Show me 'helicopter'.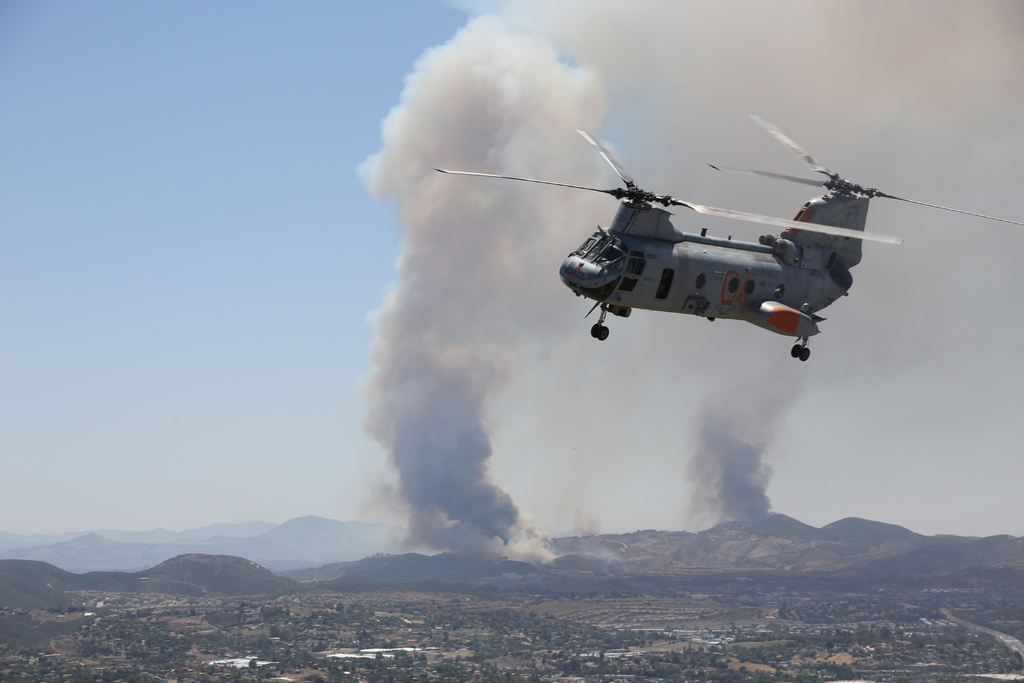
'helicopter' is here: 417, 115, 1012, 365.
